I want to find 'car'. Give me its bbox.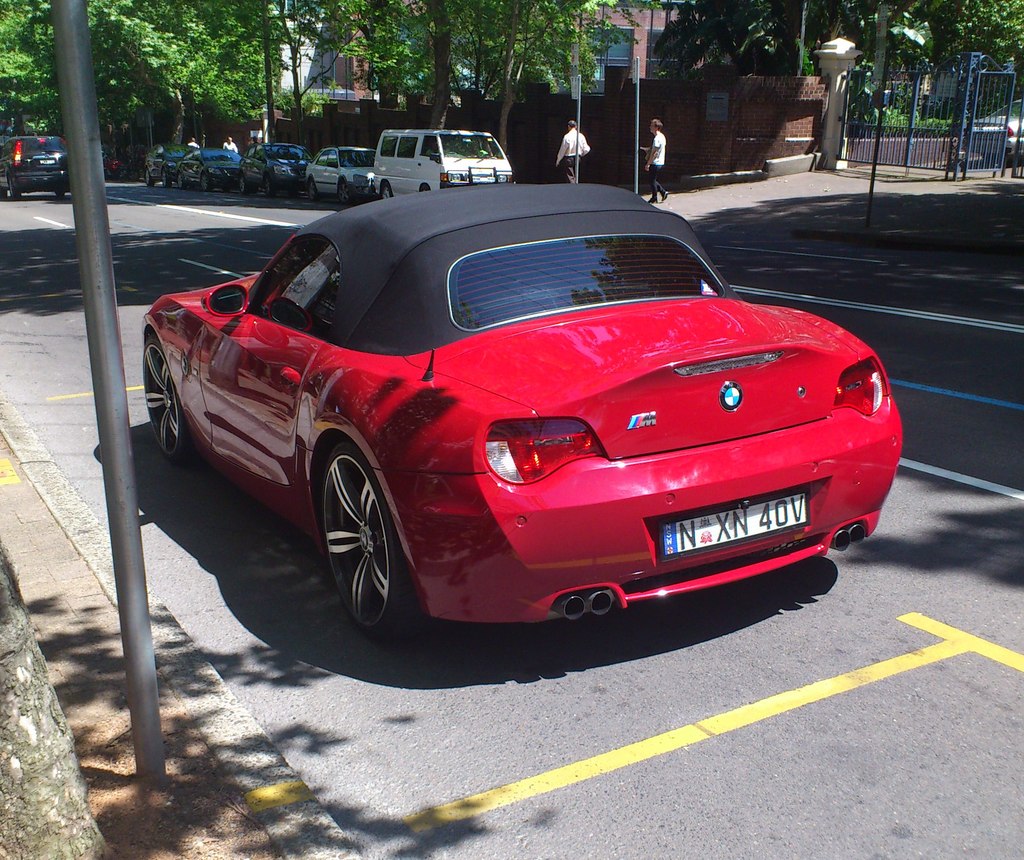
bbox=[234, 142, 314, 195].
